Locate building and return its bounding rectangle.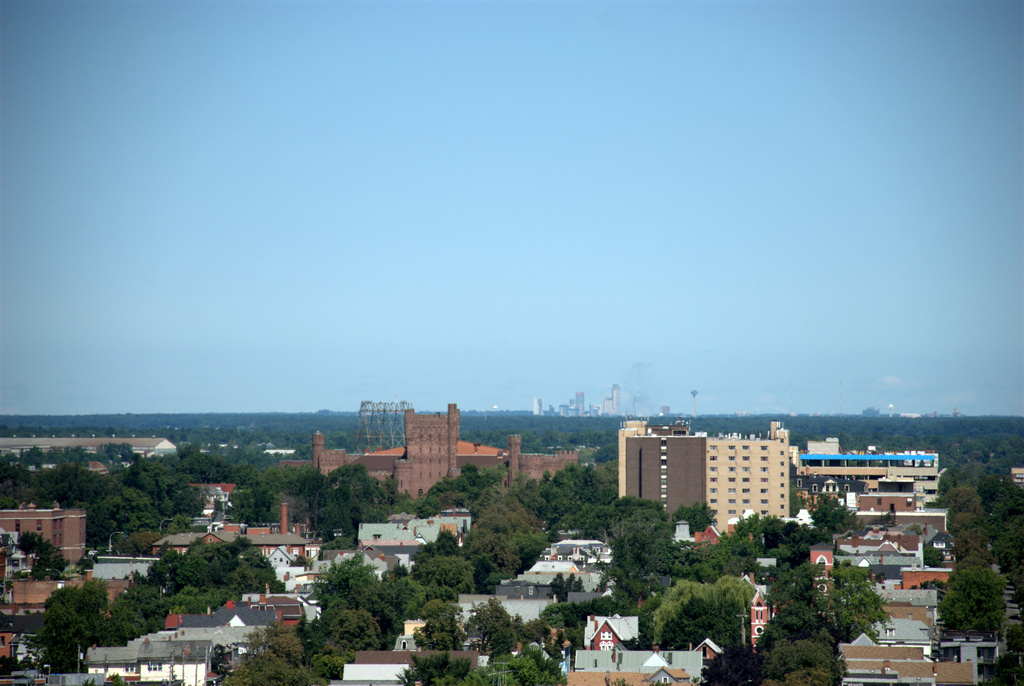
box(79, 604, 275, 684).
